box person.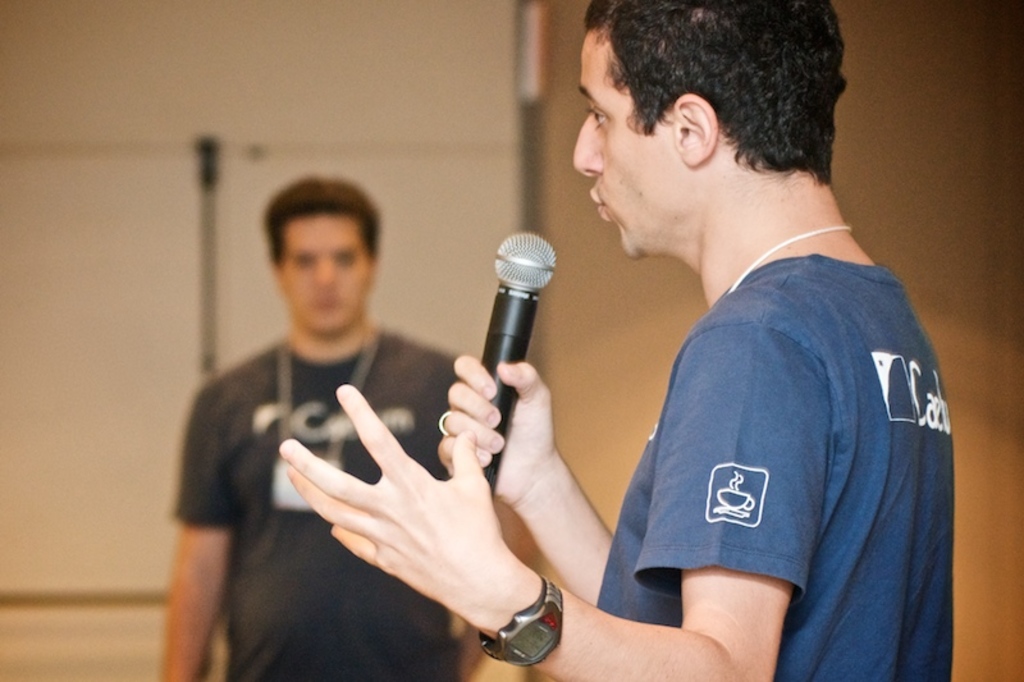
{"x1": 159, "y1": 178, "x2": 484, "y2": 681}.
